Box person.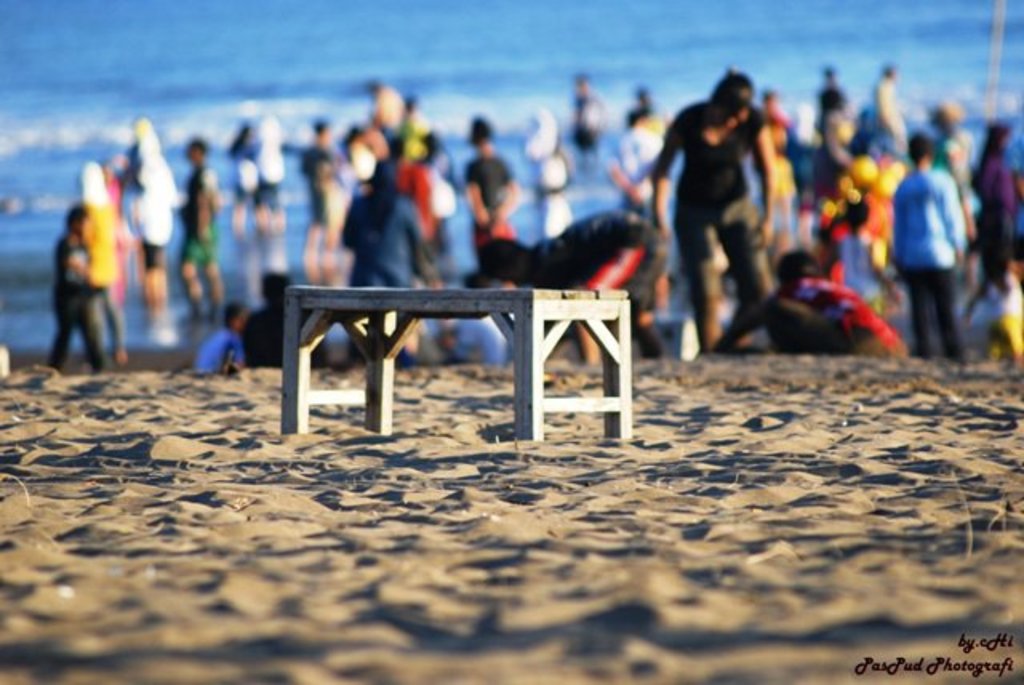
x1=760, y1=86, x2=798, y2=253.
